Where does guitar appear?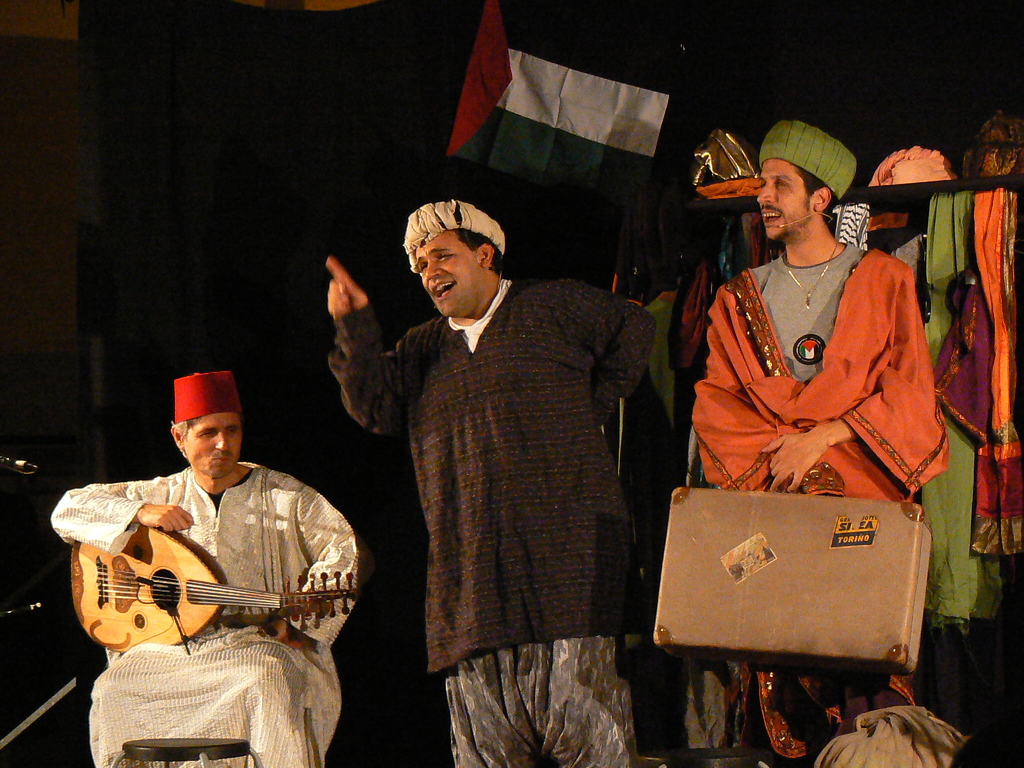
Appears at 63:511:314:664.
